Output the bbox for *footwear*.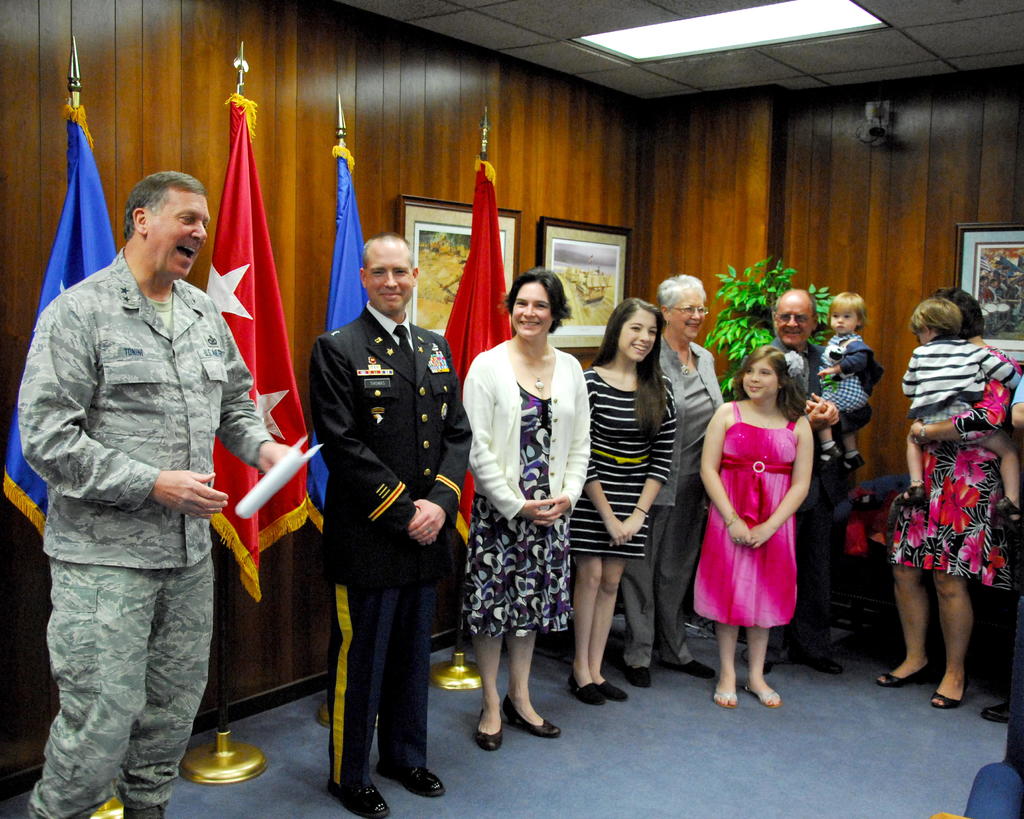
BBox(631, 667, 653, 688).
